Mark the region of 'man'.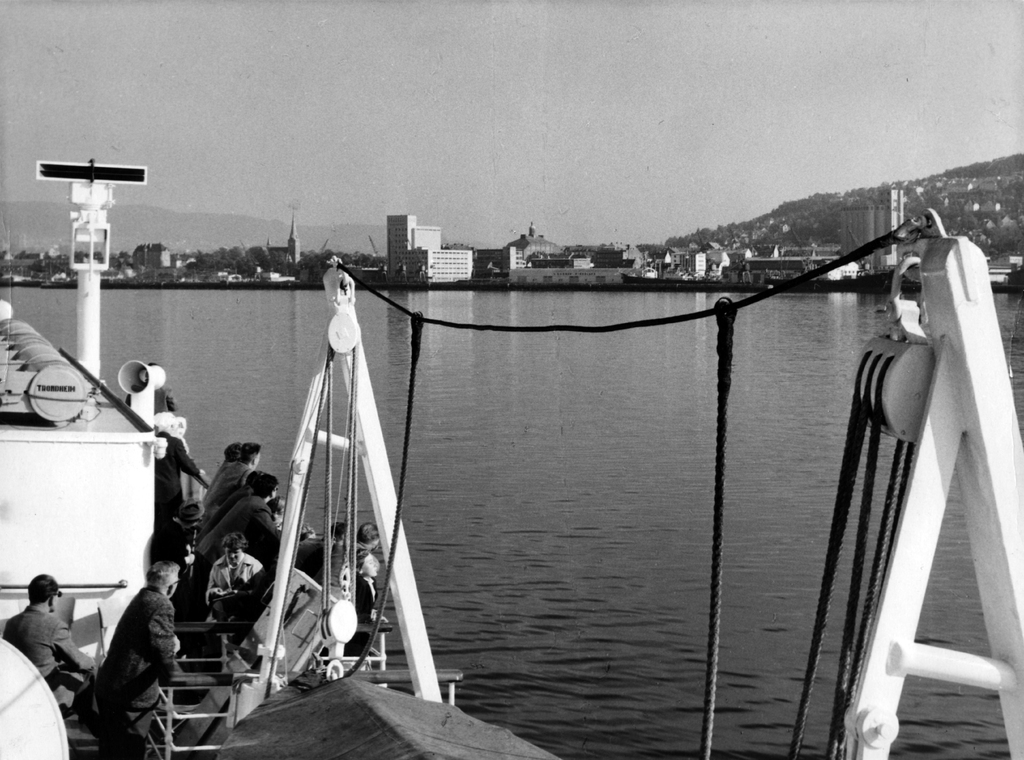
Region: rect(204, 530, 268, 628).
